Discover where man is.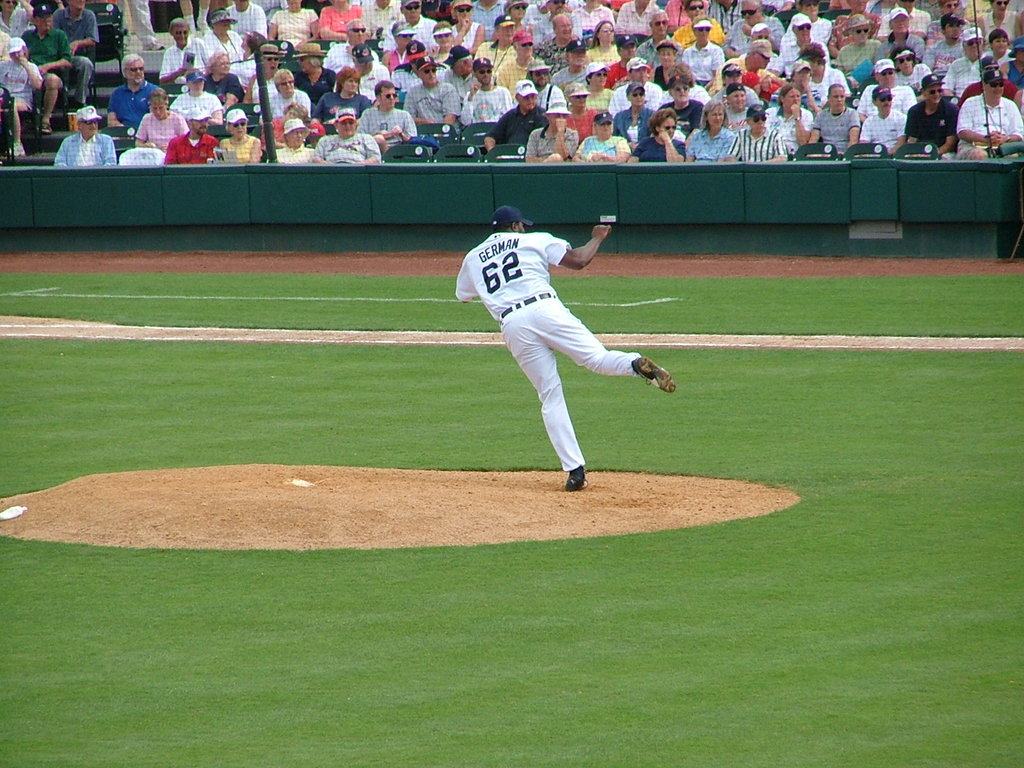
Discovered at rect(461, 0, 507, 38).
